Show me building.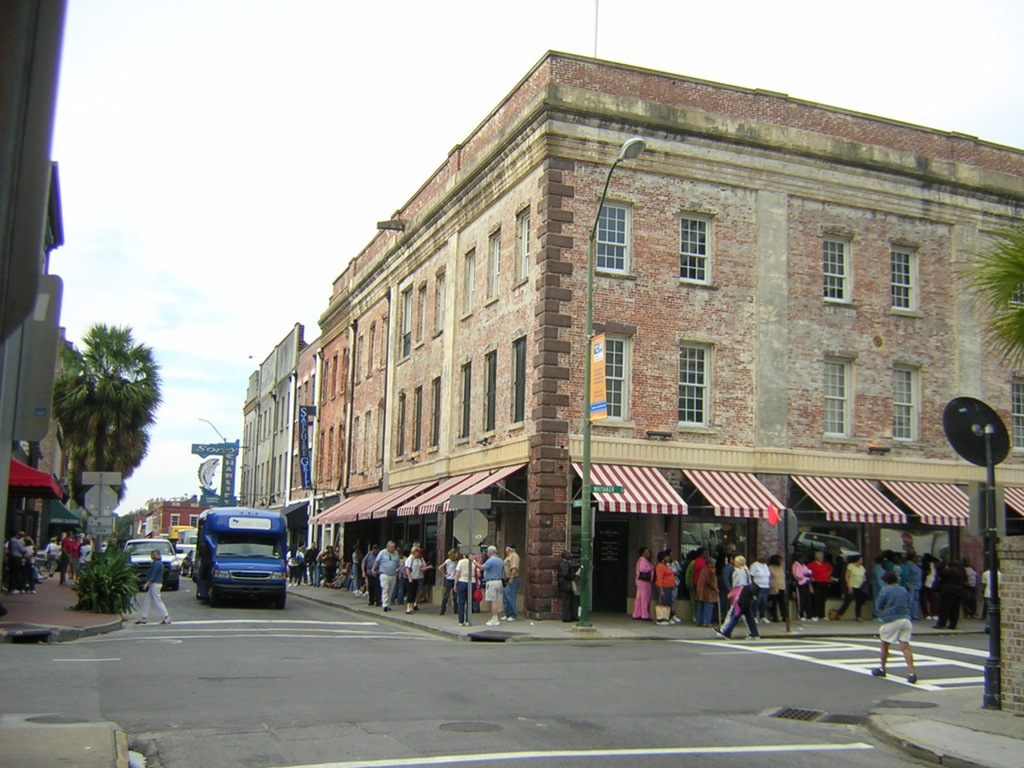
building is here: (x1=22, y1=329, x2=77, y2=547).
